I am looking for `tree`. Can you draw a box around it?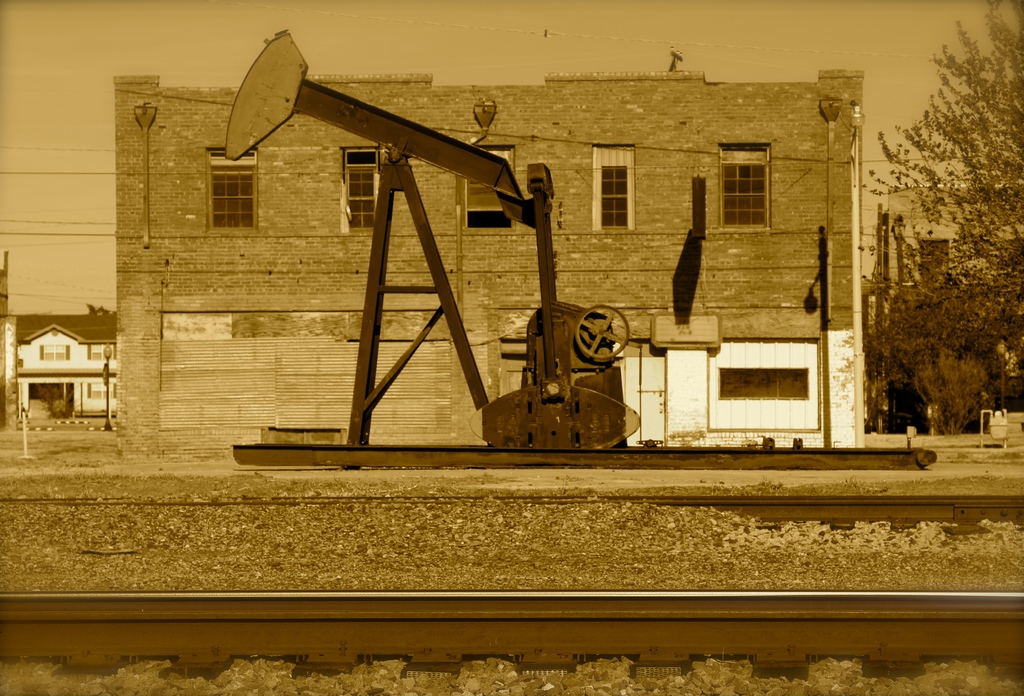
Sure, the bounding box is BBox(879, 274, 1014, 436).
